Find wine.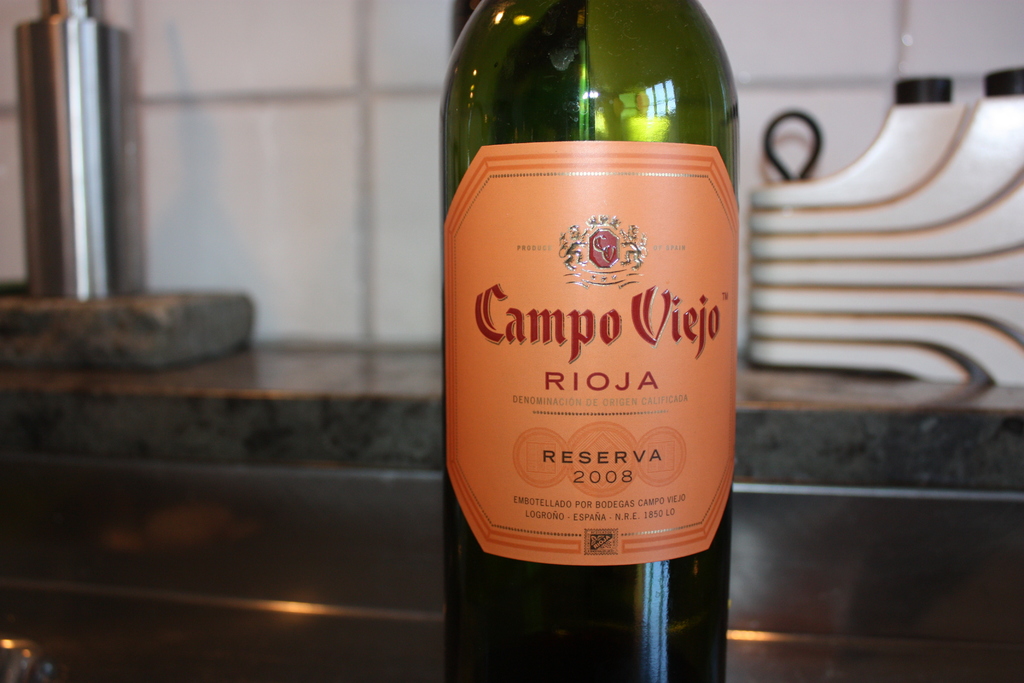
426, 0, 753, 626.
